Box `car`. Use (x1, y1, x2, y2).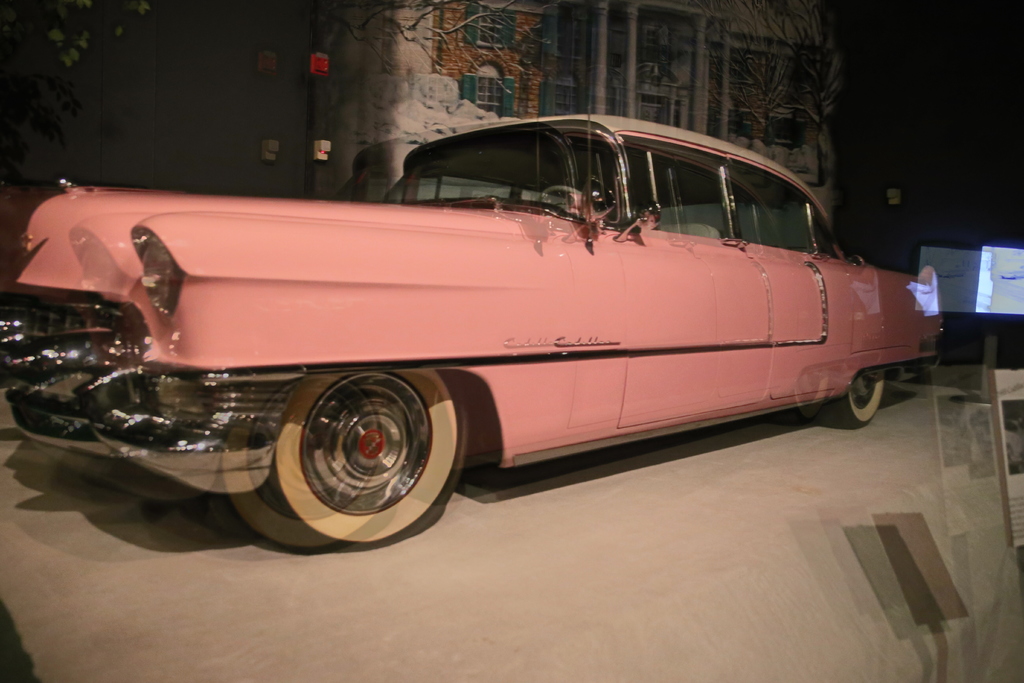
(0, 108, 948, 545).
